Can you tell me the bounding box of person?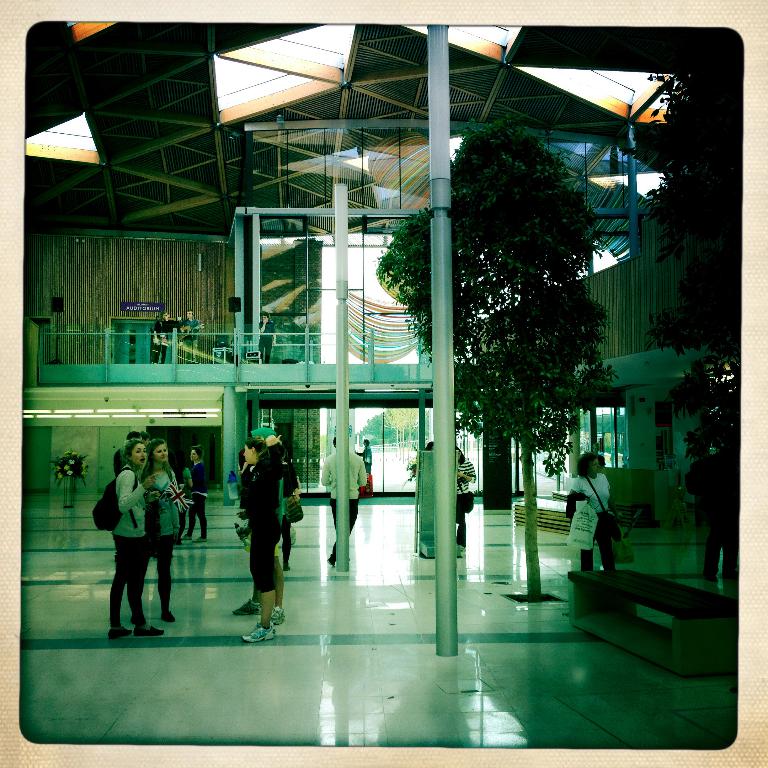
{"left": 175, "top": 449, "right": 207, "bottom": 551}.
